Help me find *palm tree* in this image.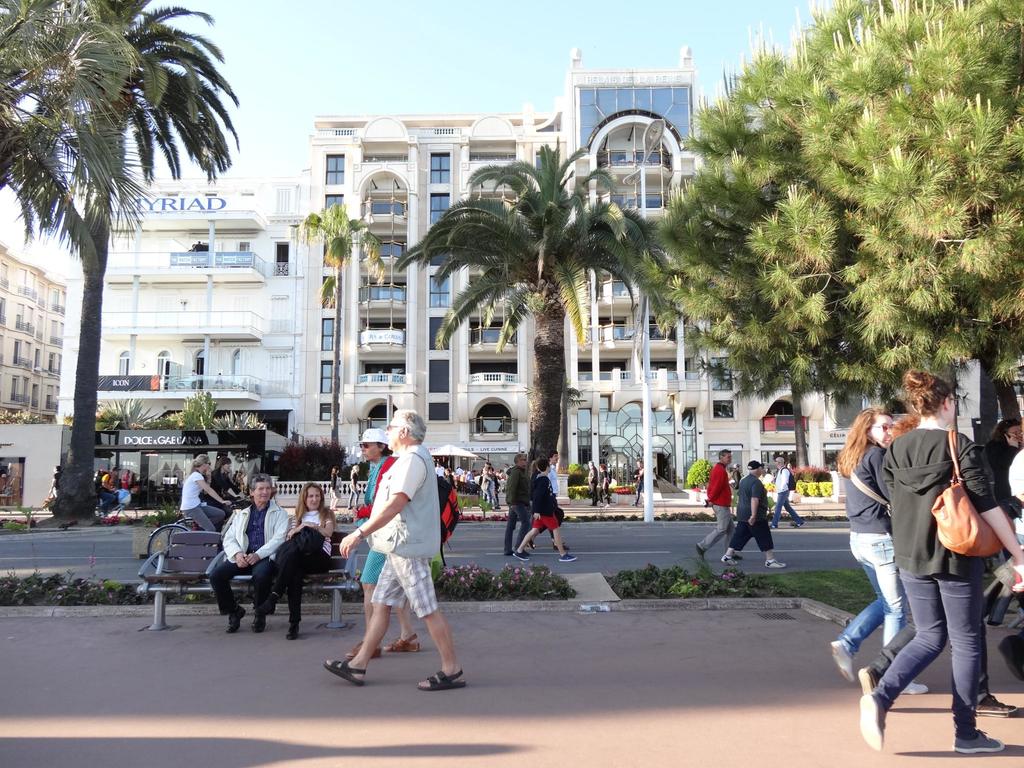
Found it: l=28, t=35, r=227, b=509.
